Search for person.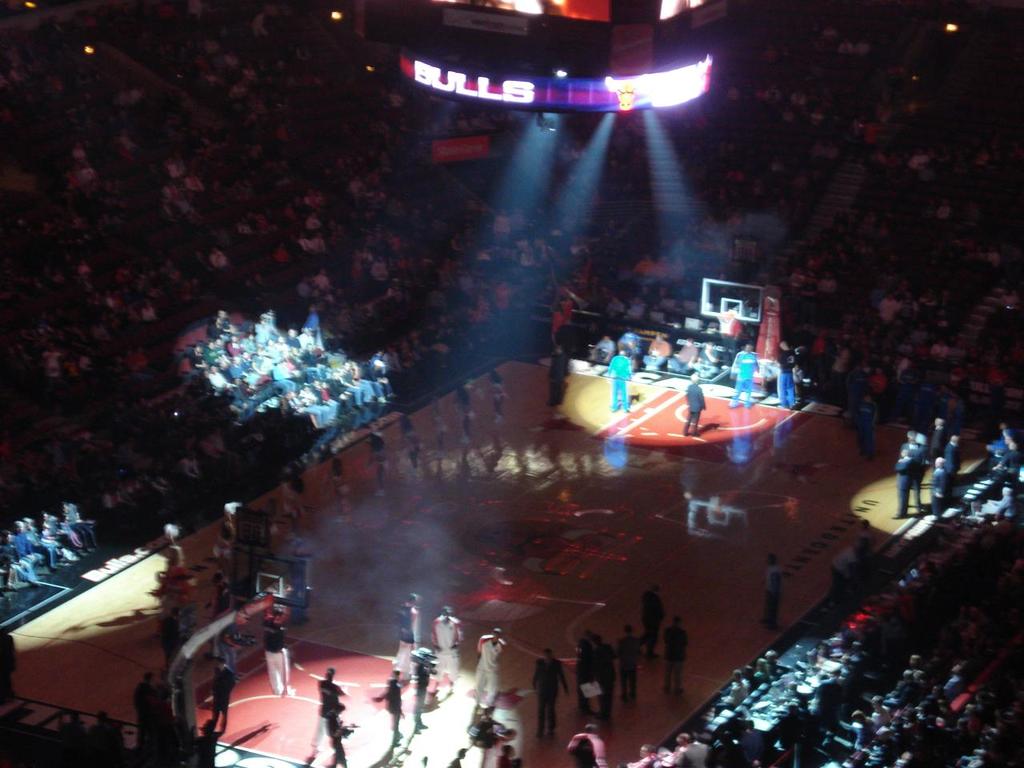
Found at x1=272, y1=454, x2=308, y2=528.
